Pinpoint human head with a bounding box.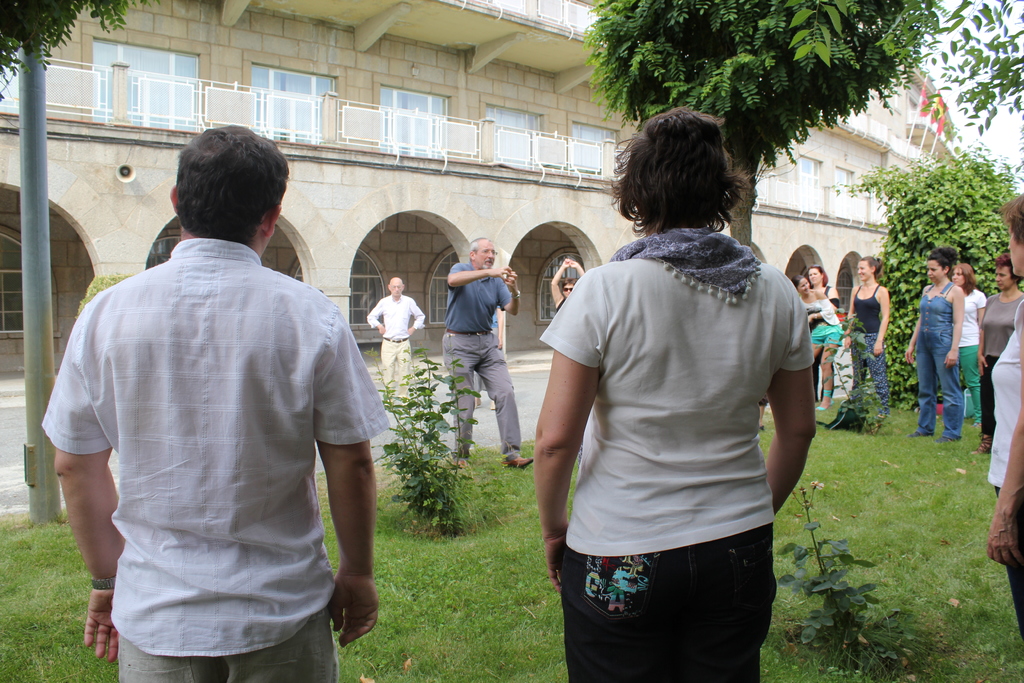
select_region(1005, 197, 1023, 278).
